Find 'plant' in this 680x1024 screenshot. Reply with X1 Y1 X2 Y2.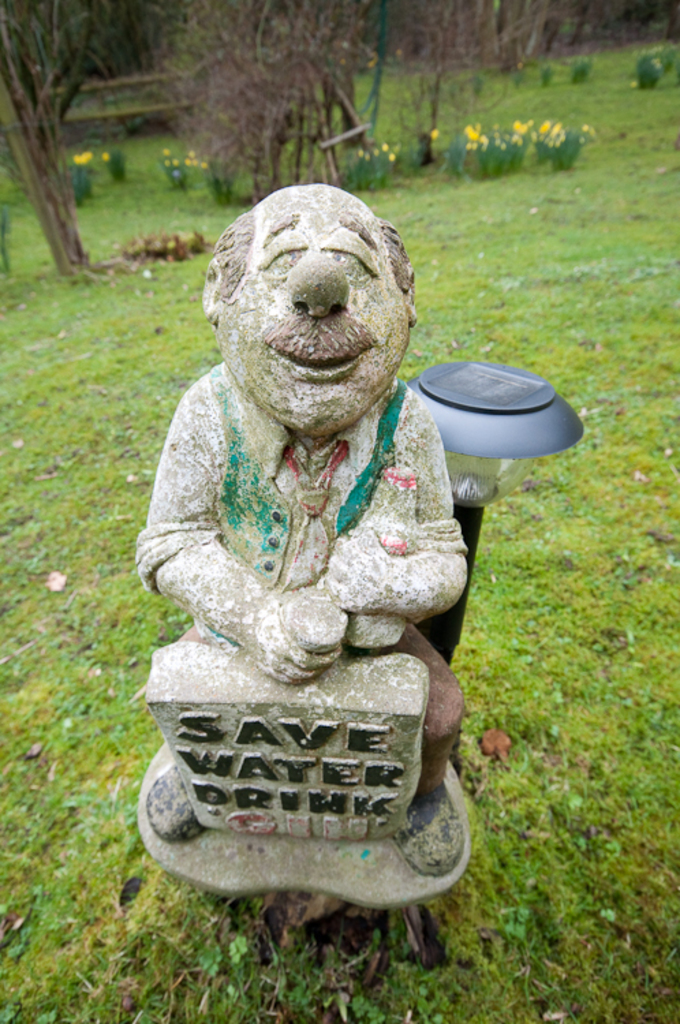
533 59 560 91.
